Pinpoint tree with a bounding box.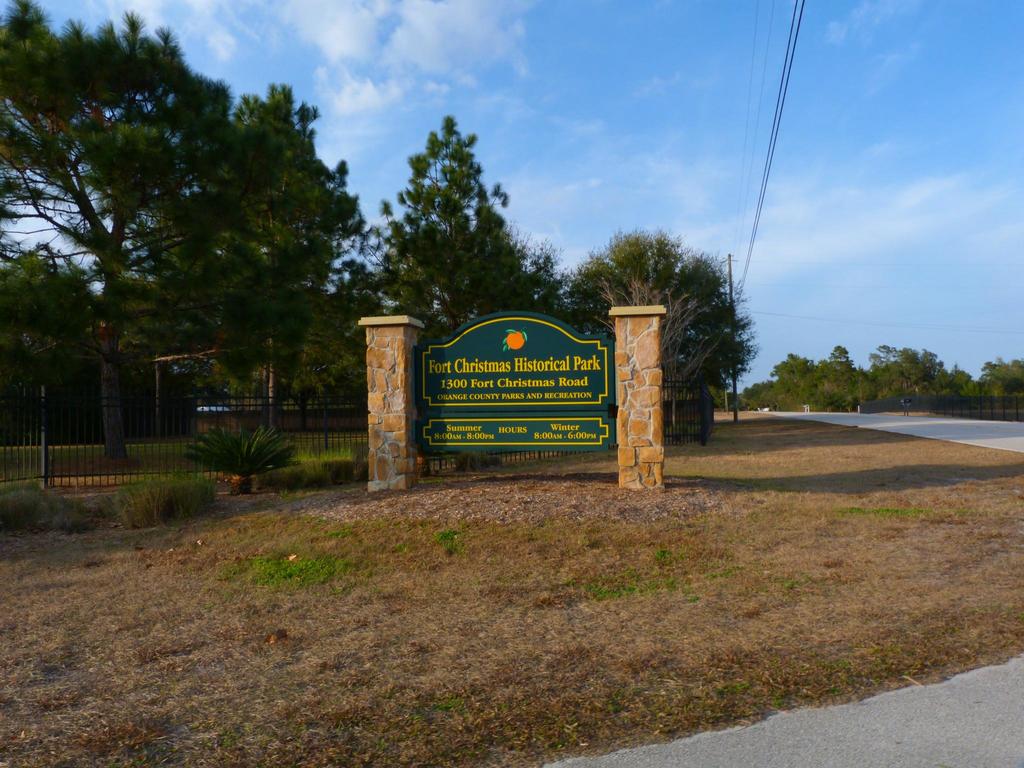
select_region(557, 230, 755, 434).
